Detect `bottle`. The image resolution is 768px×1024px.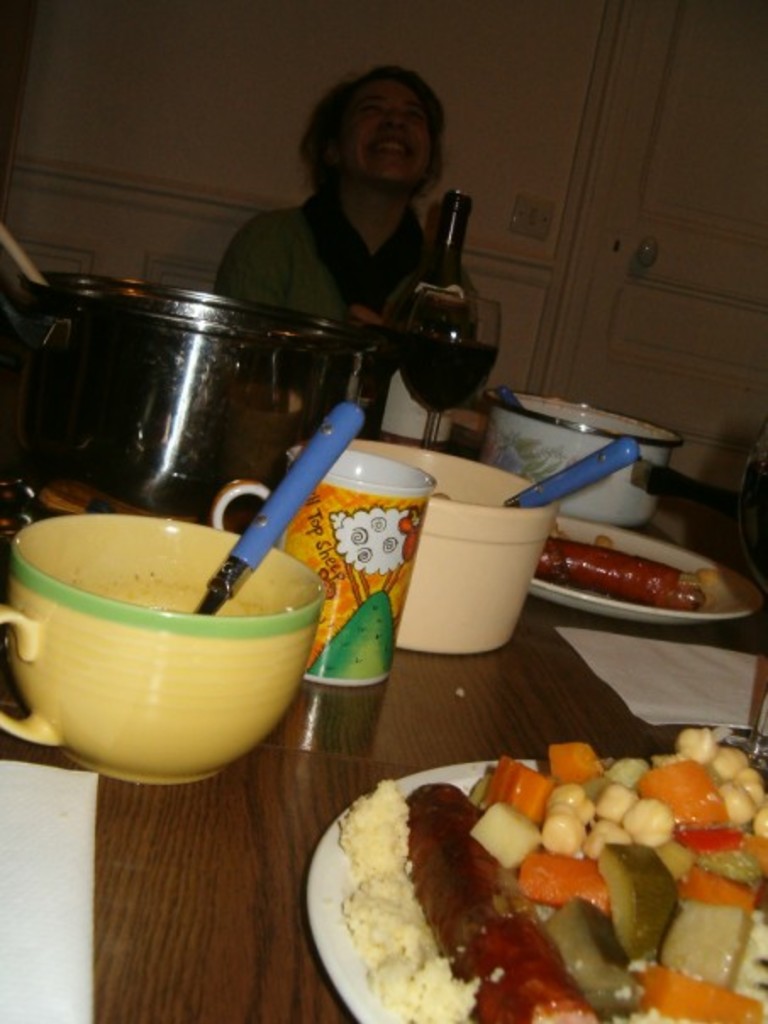
crop(376, 192, 487, 349).
